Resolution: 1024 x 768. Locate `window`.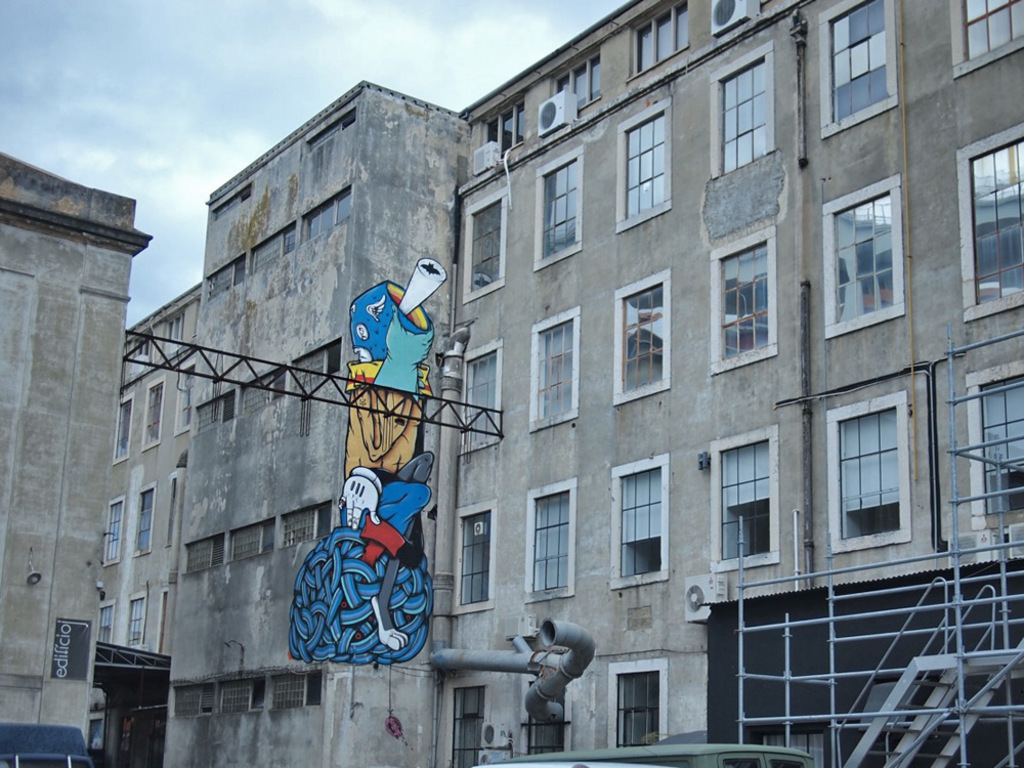
left=621, top=92, right=670, bottom=232.
